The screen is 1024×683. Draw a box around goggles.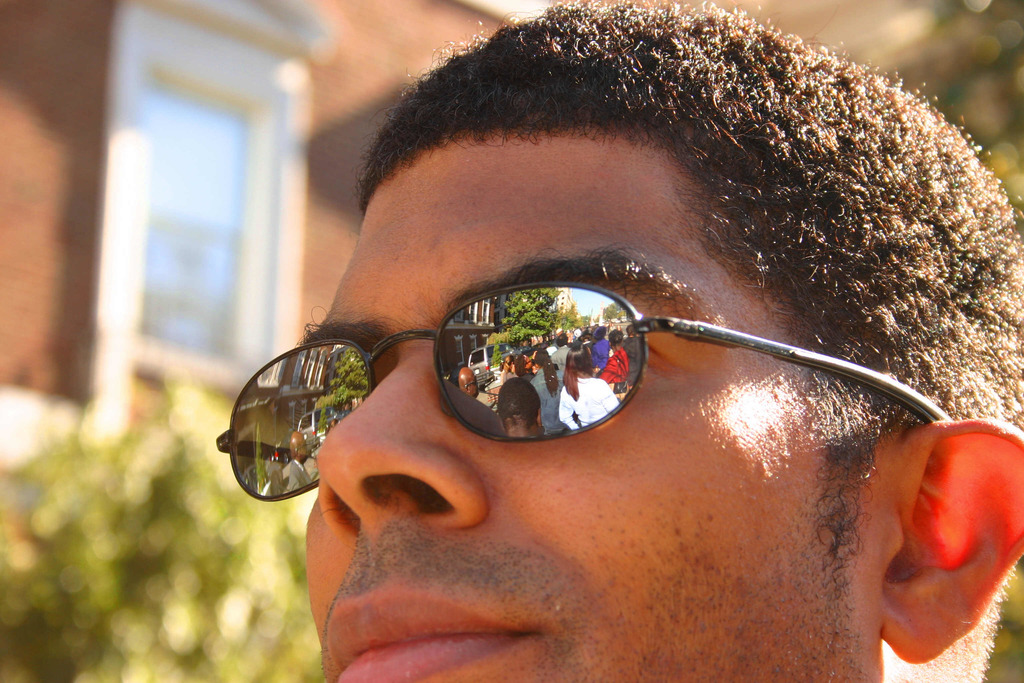
[left=209, top=286, right=952, bottom=507].
